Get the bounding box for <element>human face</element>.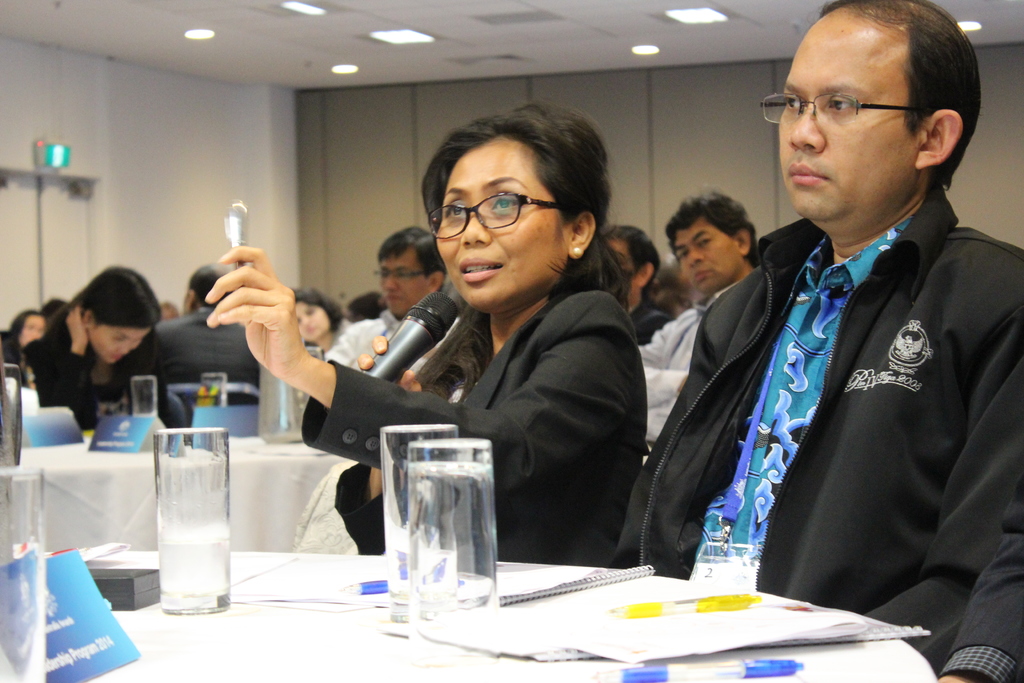
Rect(381, 252, 429, 318).
